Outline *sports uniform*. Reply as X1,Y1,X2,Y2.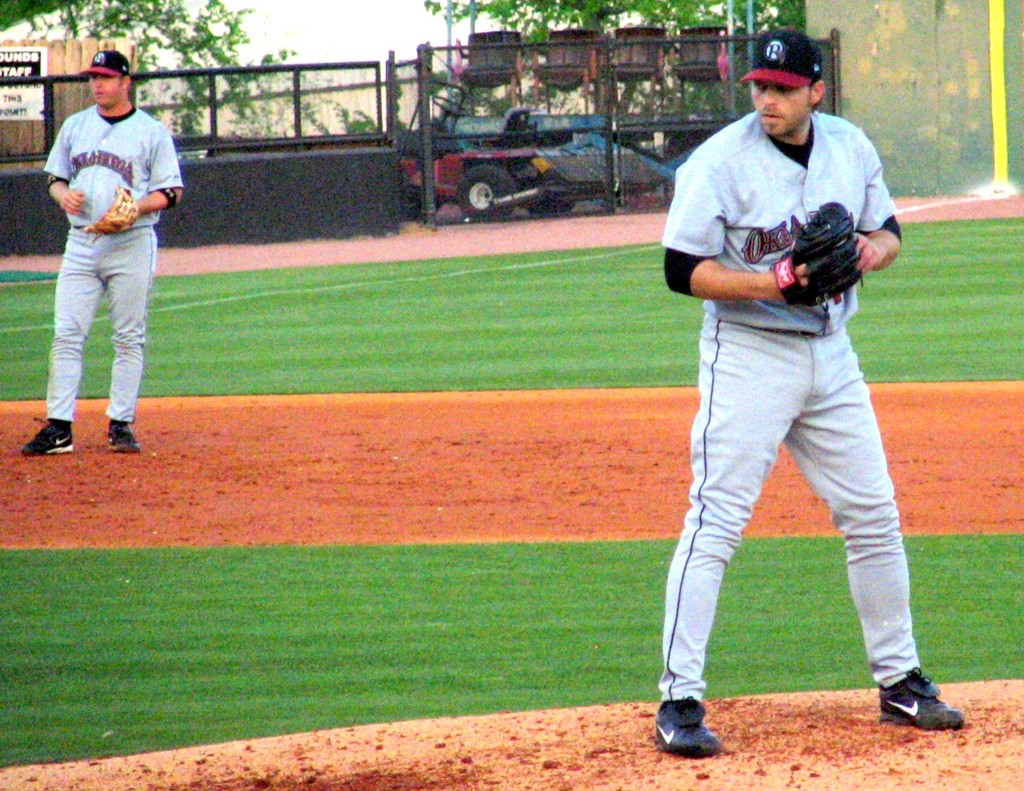
643,26,949,746.
